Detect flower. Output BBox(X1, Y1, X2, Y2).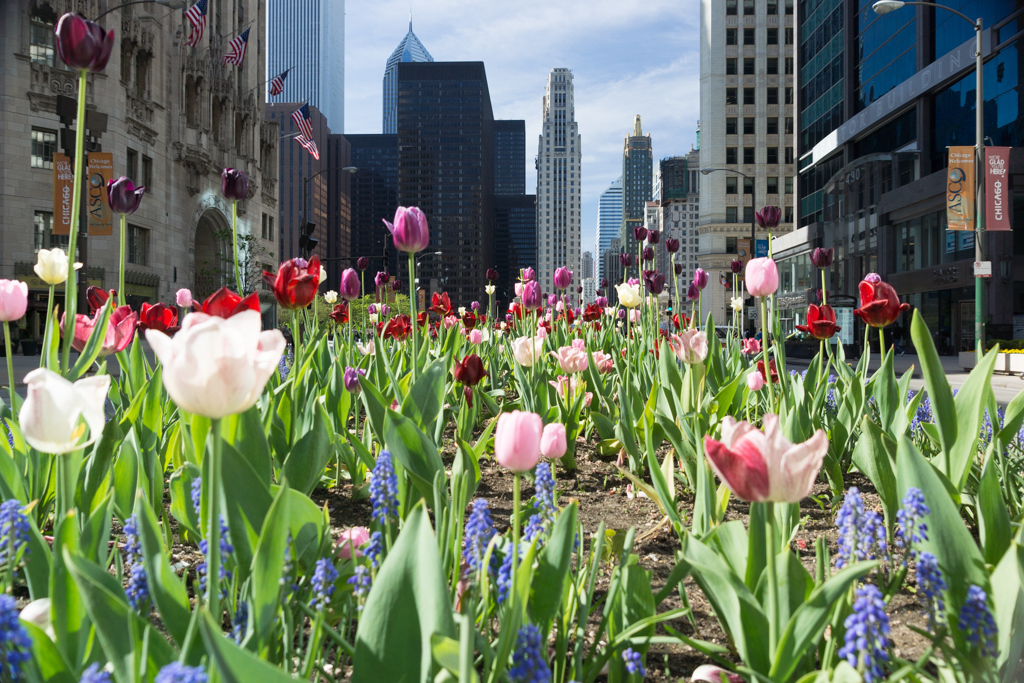
BBox(0, 586, 32, 682).
